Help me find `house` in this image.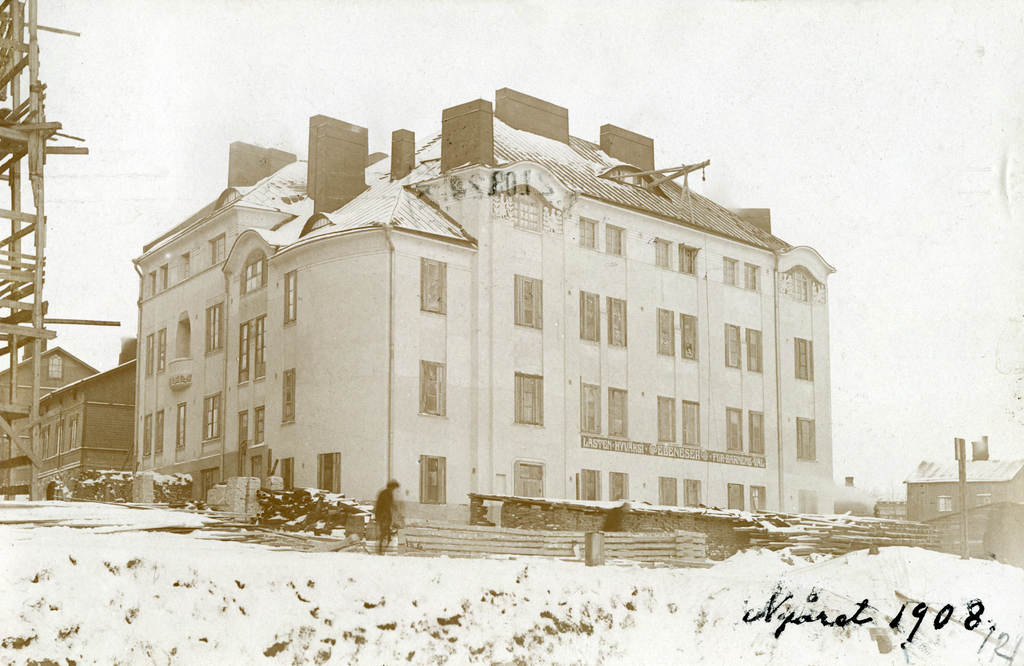
Found it: [140, 120, 766, 518].
